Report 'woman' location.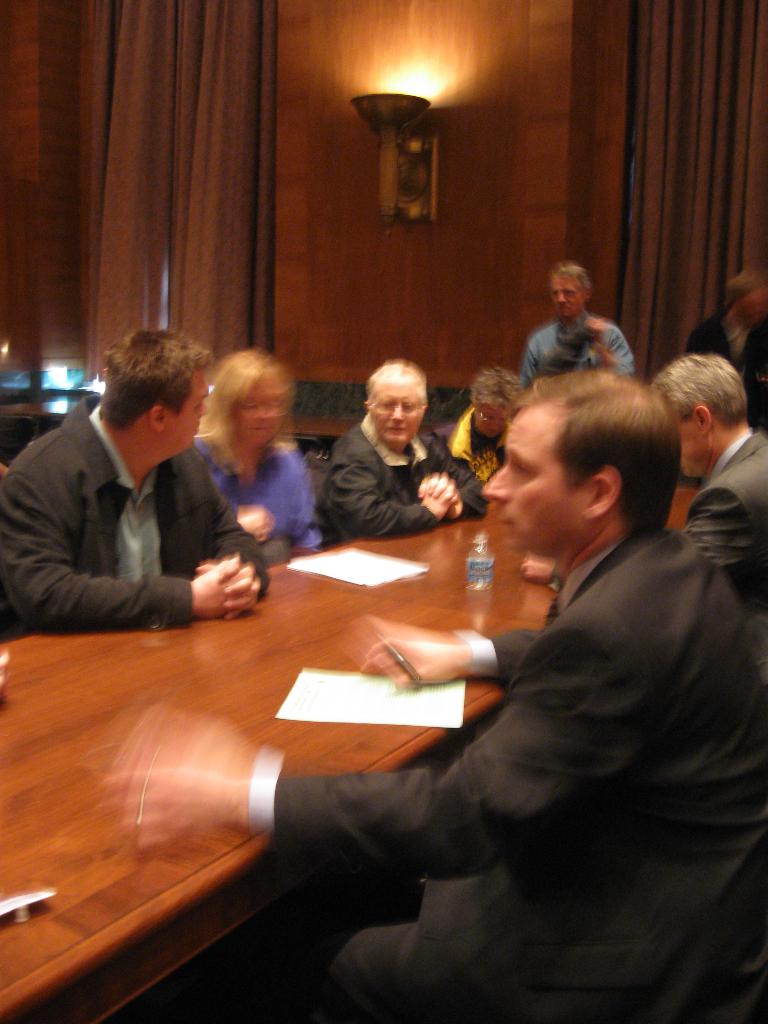
Report: box=[184, 331, 323, 564].
